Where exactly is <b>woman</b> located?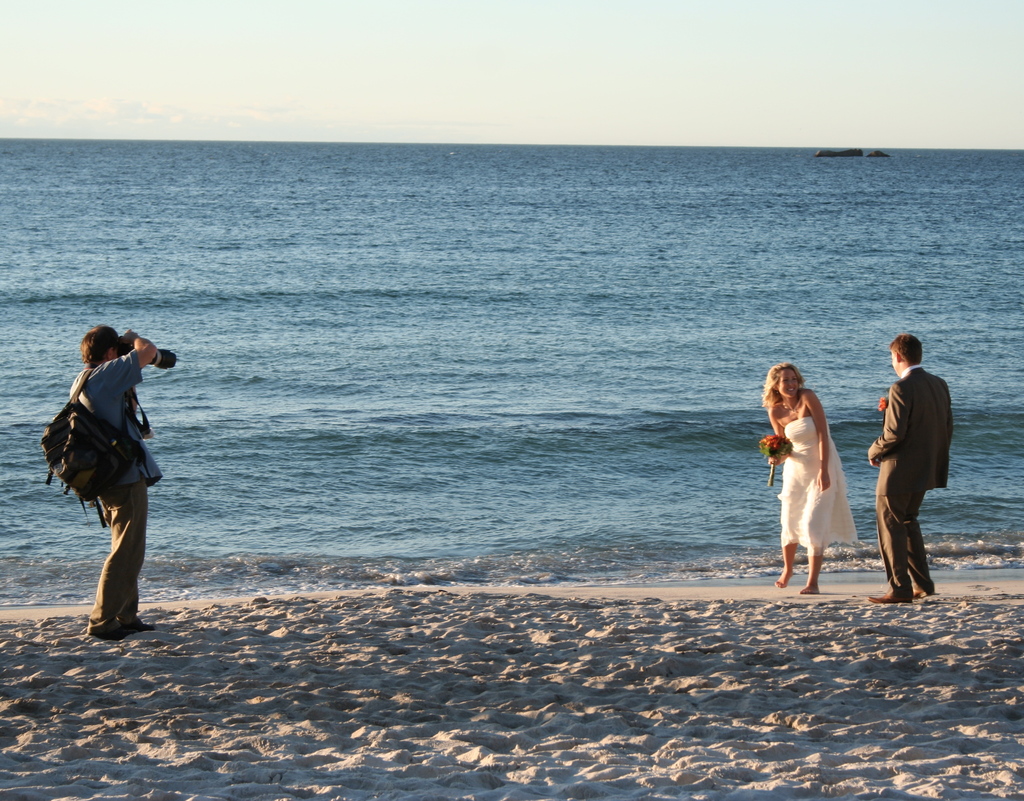
Its bounding box is locate(772, 360, 862, 588).
